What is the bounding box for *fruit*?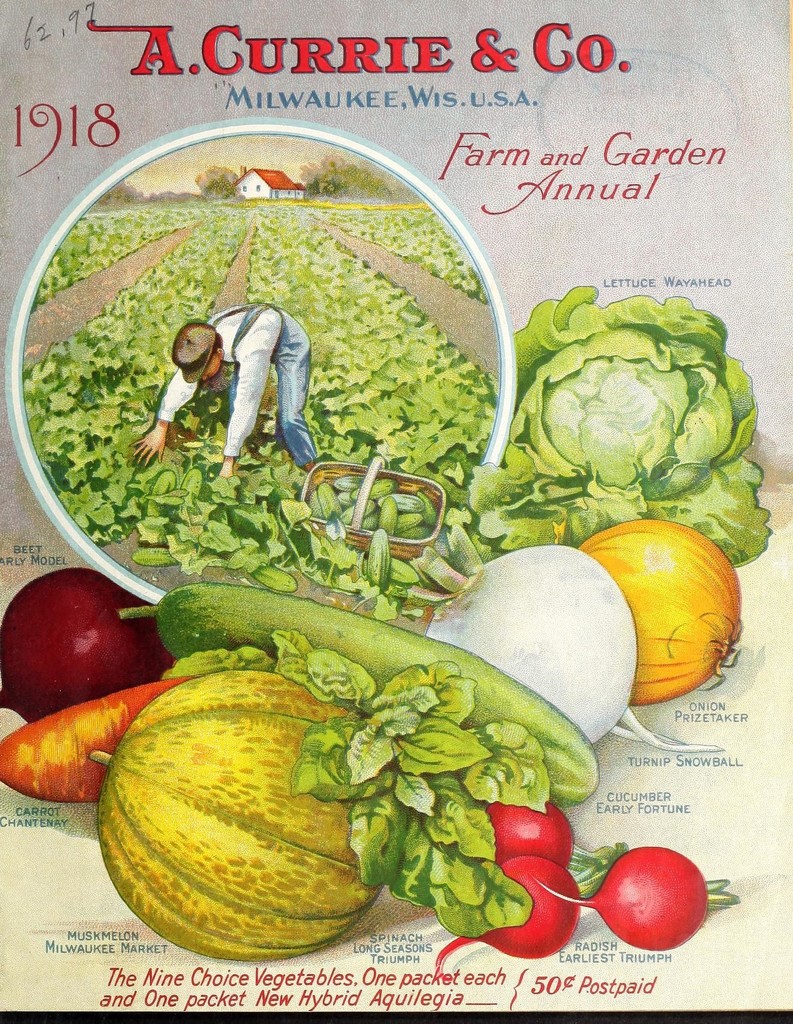
(97,669,388,963).
